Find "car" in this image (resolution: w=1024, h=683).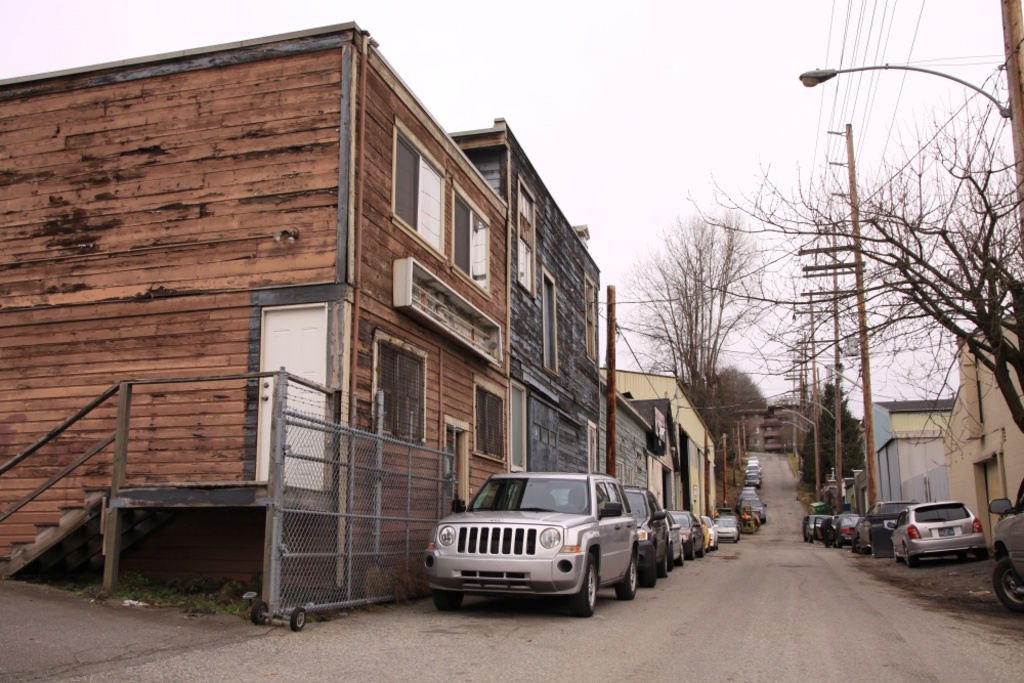
(x1=660, y1=505, x2=708, y2=568).
